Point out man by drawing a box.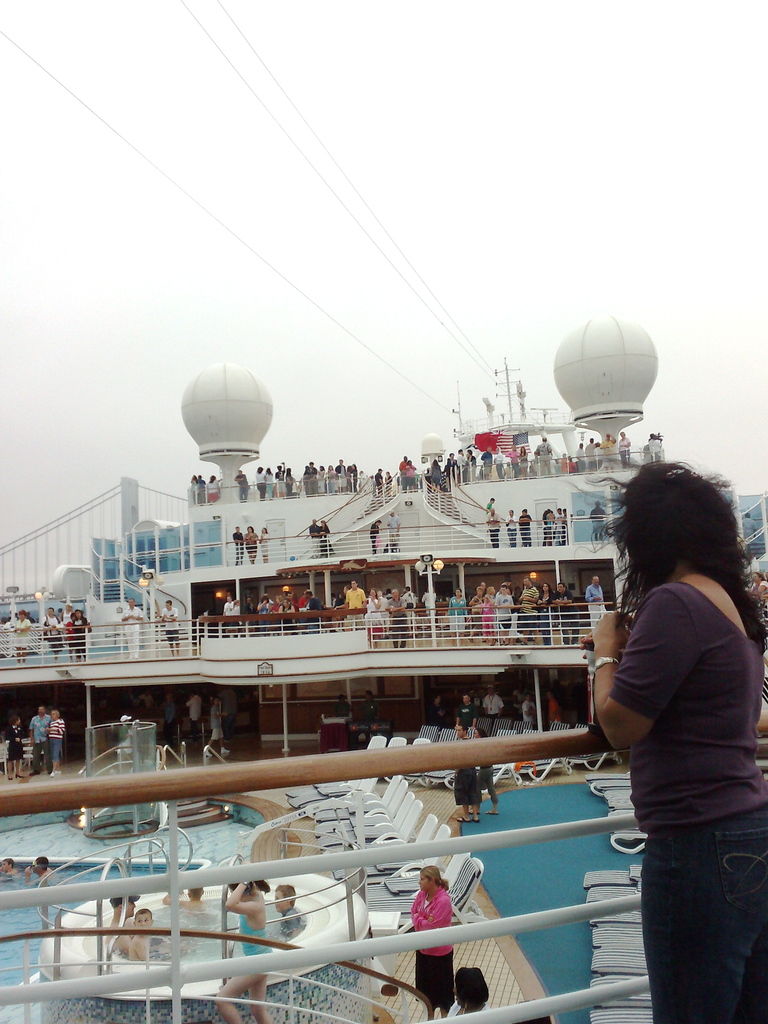
454,694,480,726.
